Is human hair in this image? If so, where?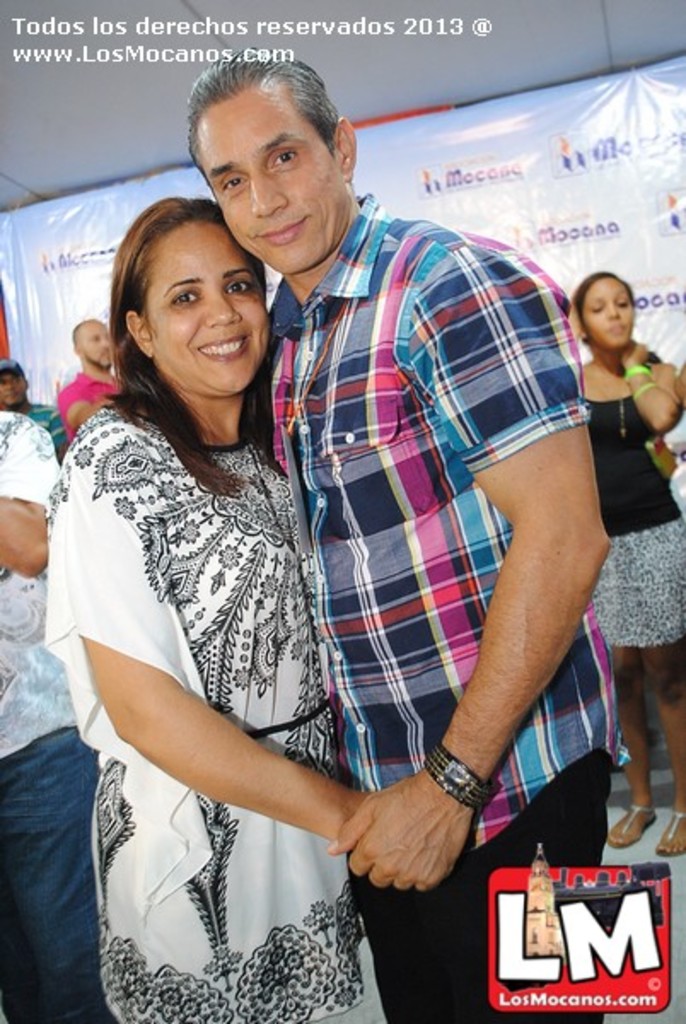
Yes, at 70, 312, 99, 350.
